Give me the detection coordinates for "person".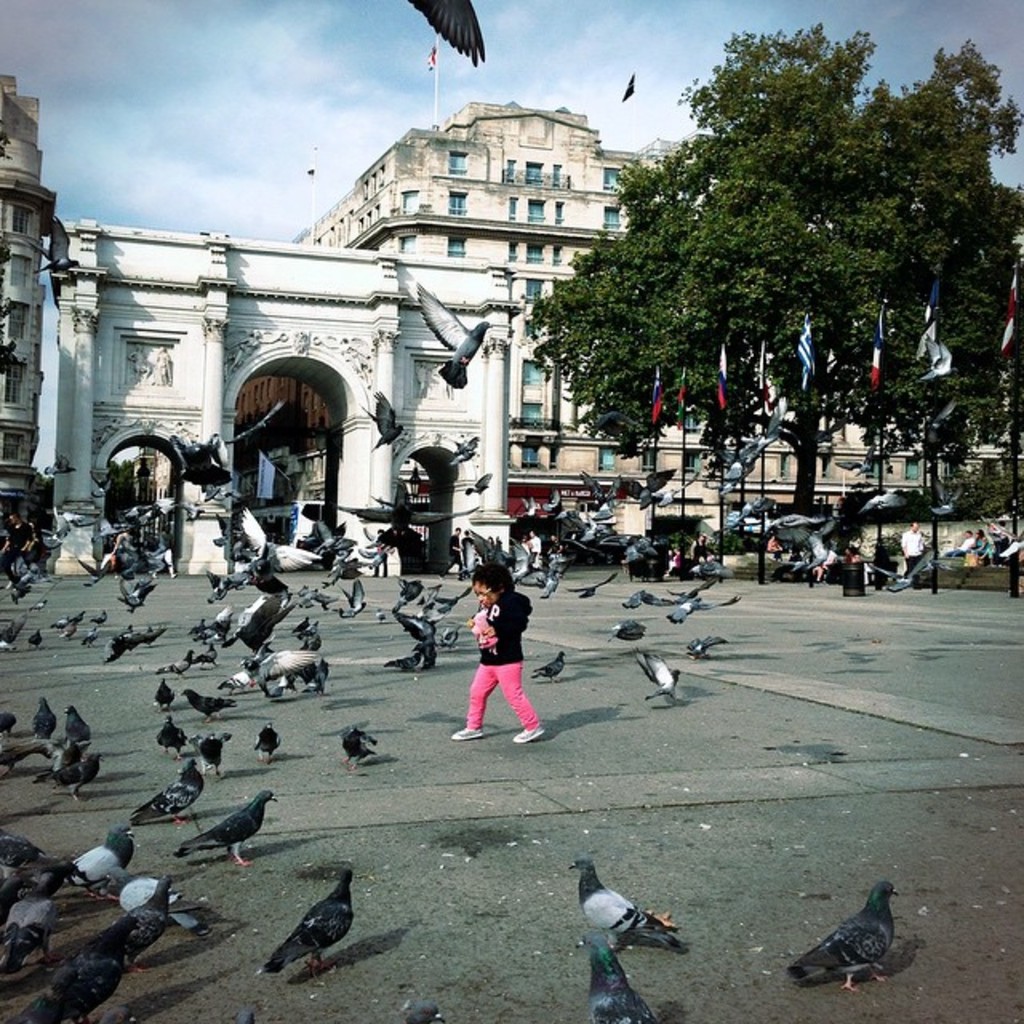
rect(498, 536, 502, 563).
